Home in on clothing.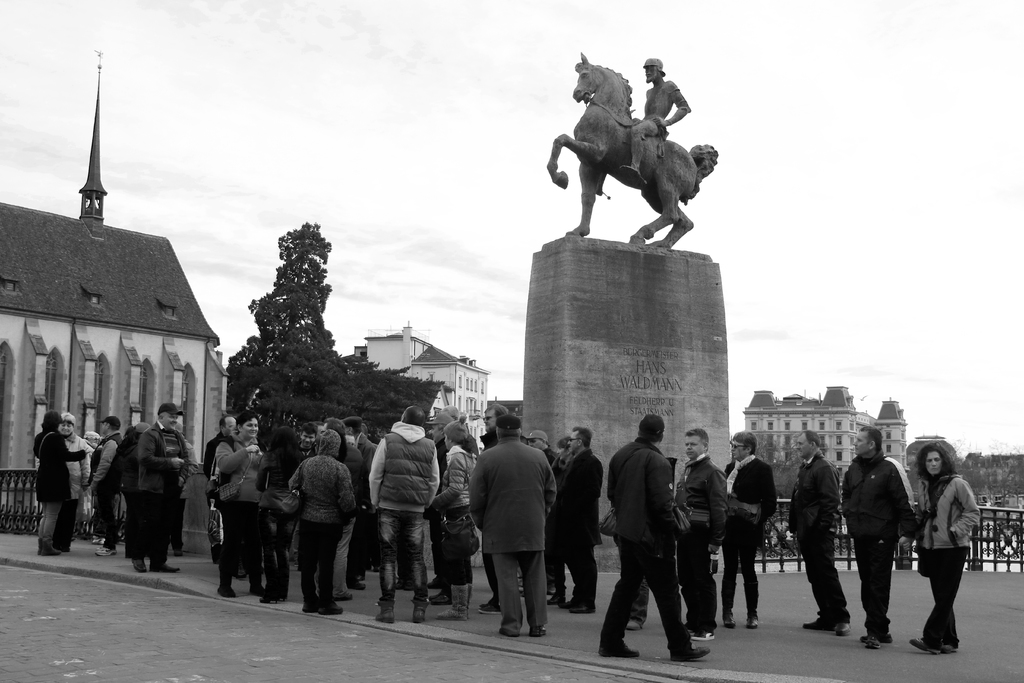
Homed in at x1=522 y1=424 x2=548 y2=438.
